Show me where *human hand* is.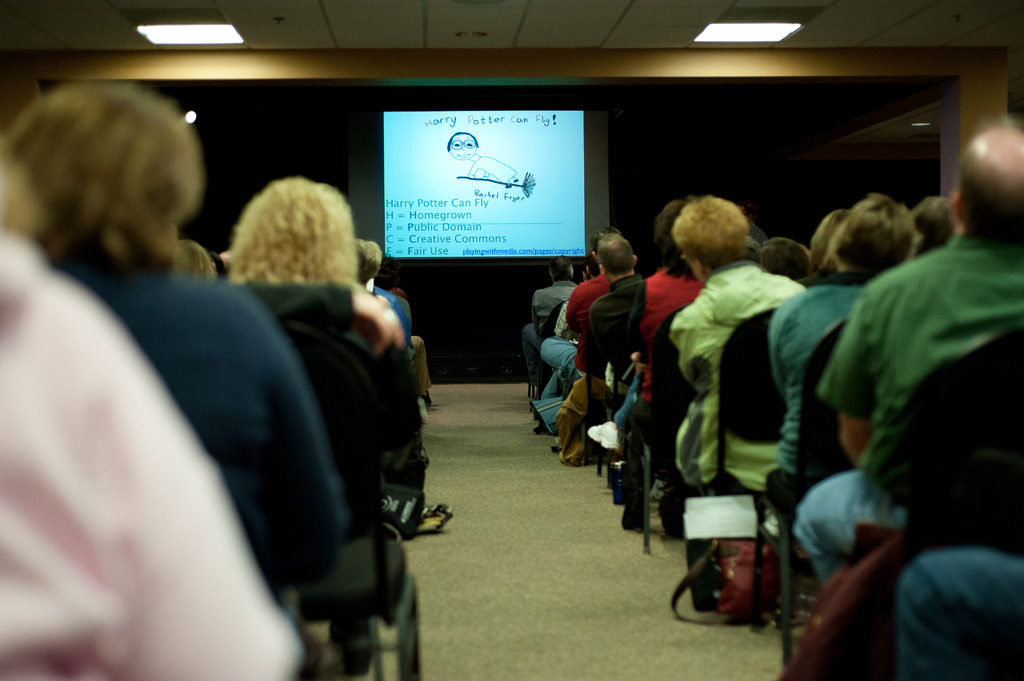
*human hand* is at bbox(630, 348, 649, 376).
